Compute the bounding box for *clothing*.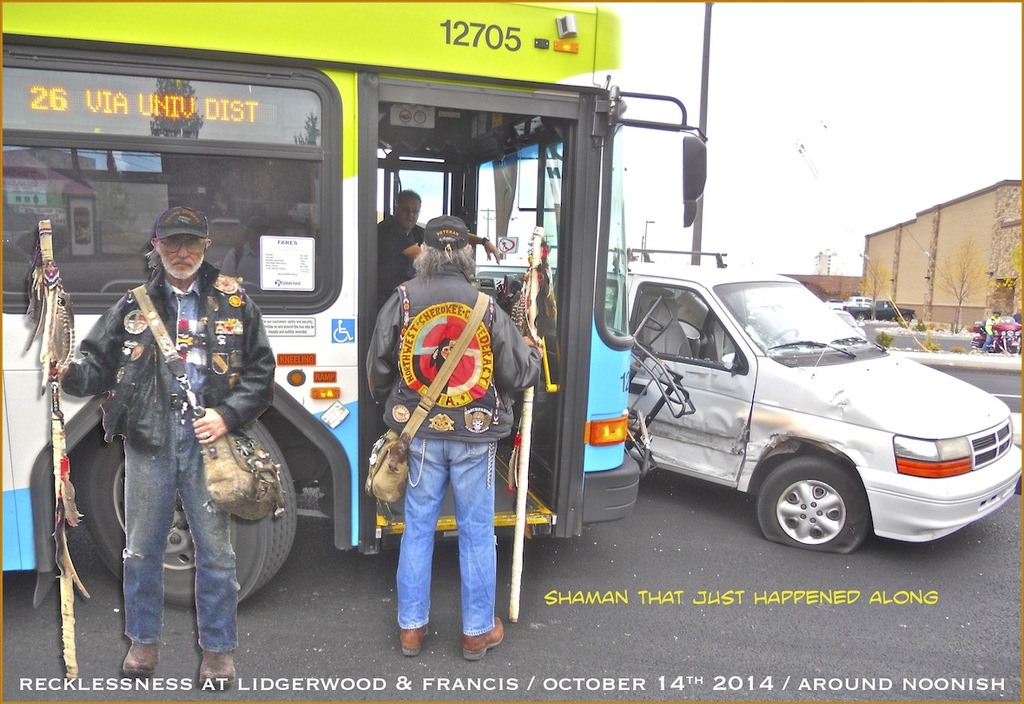
crop(61, 209, 278, 657).
